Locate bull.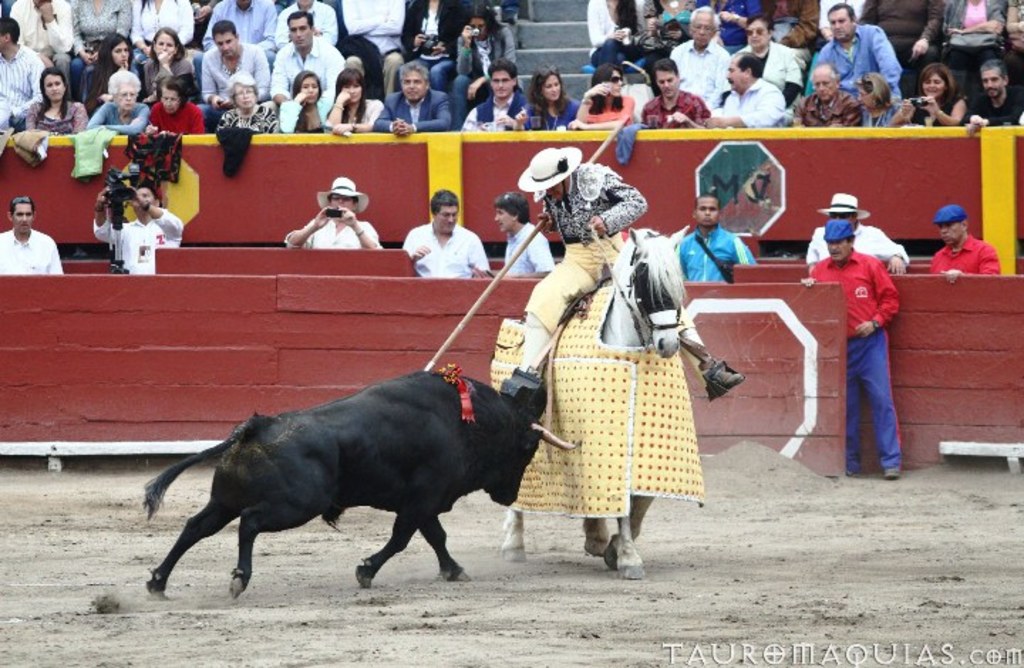
Bounding box: <box>139,371,580,603</box>.
